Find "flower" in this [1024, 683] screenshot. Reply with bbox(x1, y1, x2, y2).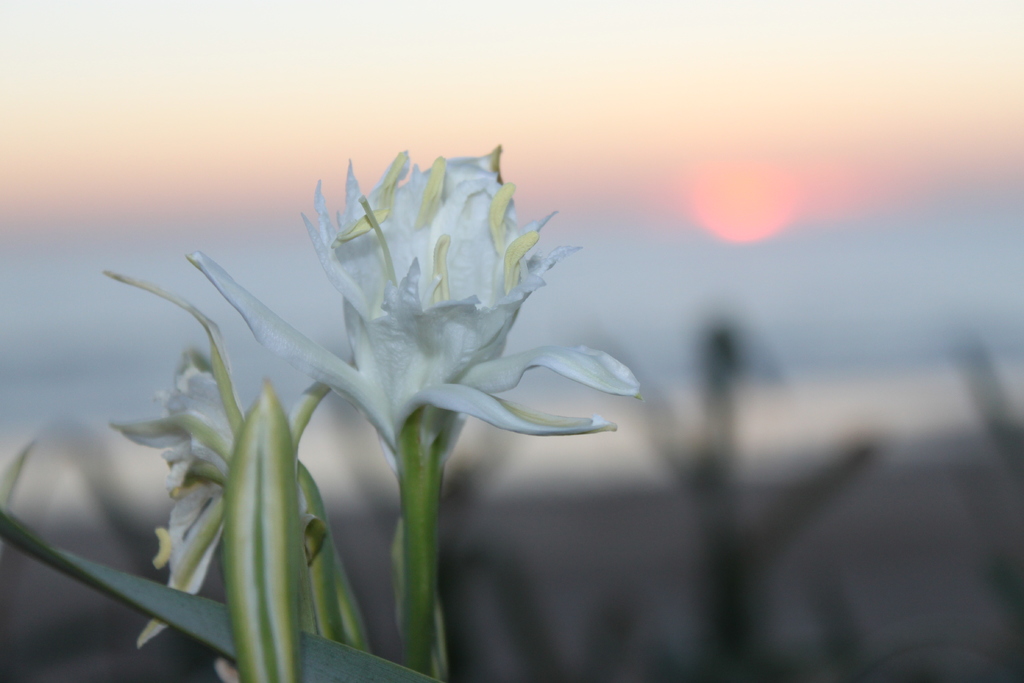
bbox(209, 138, 628, 464).
